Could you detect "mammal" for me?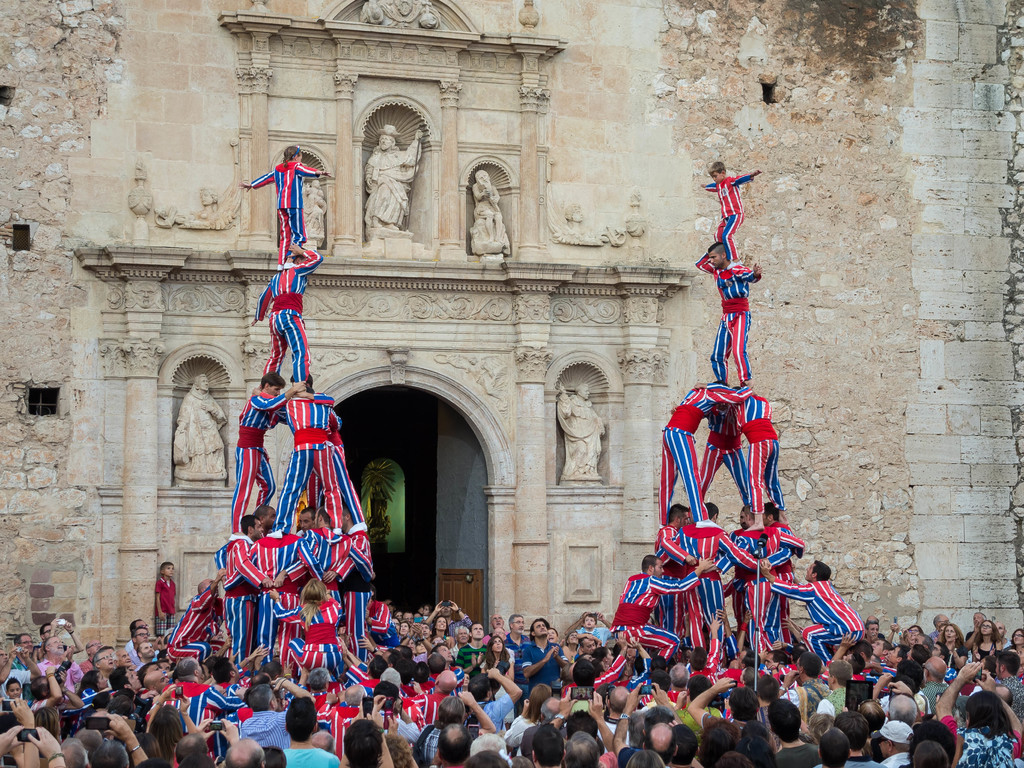
Detection result: <box>157,558,177,634</box>.
